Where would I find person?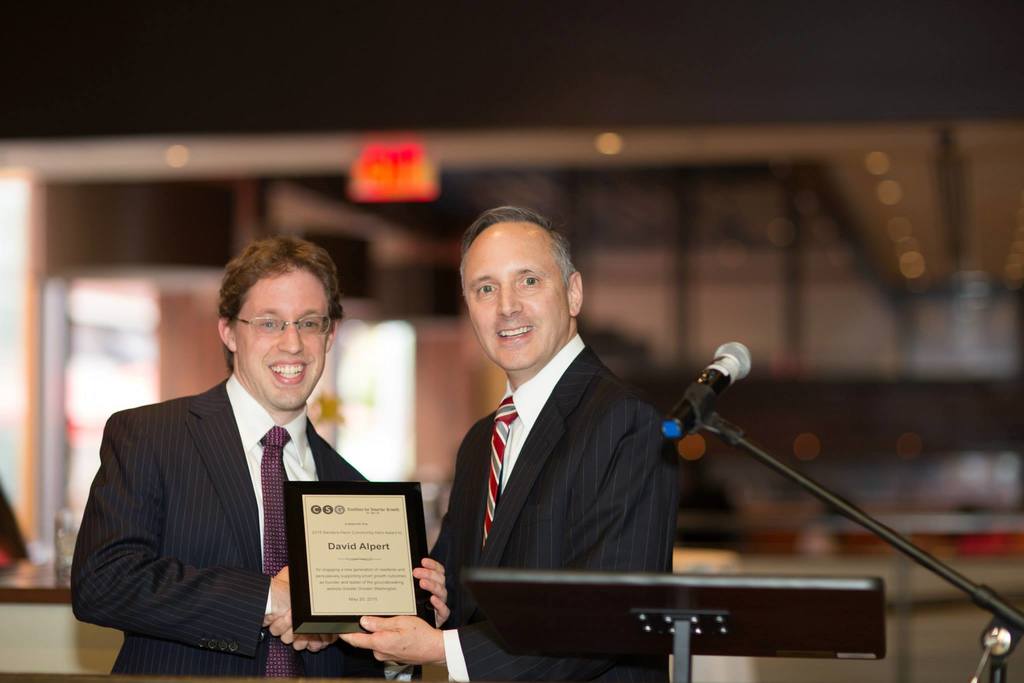
At box=[261, 209, 682, 682].
